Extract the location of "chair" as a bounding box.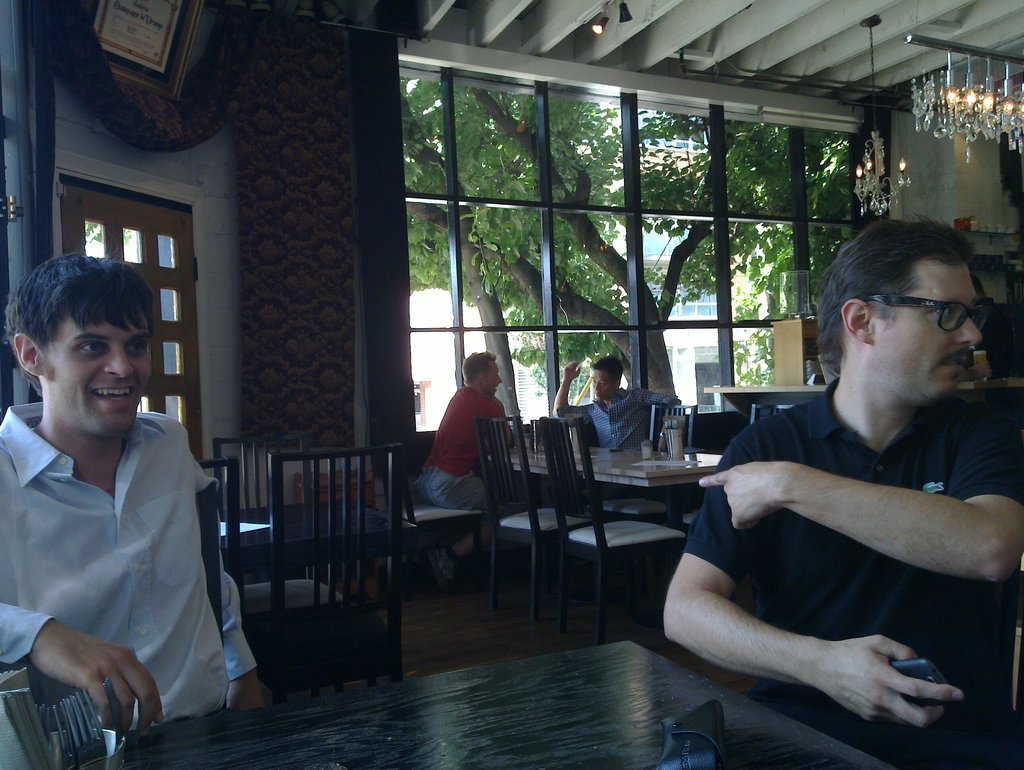
[left=240, top=446, right=409, bottom=680].
